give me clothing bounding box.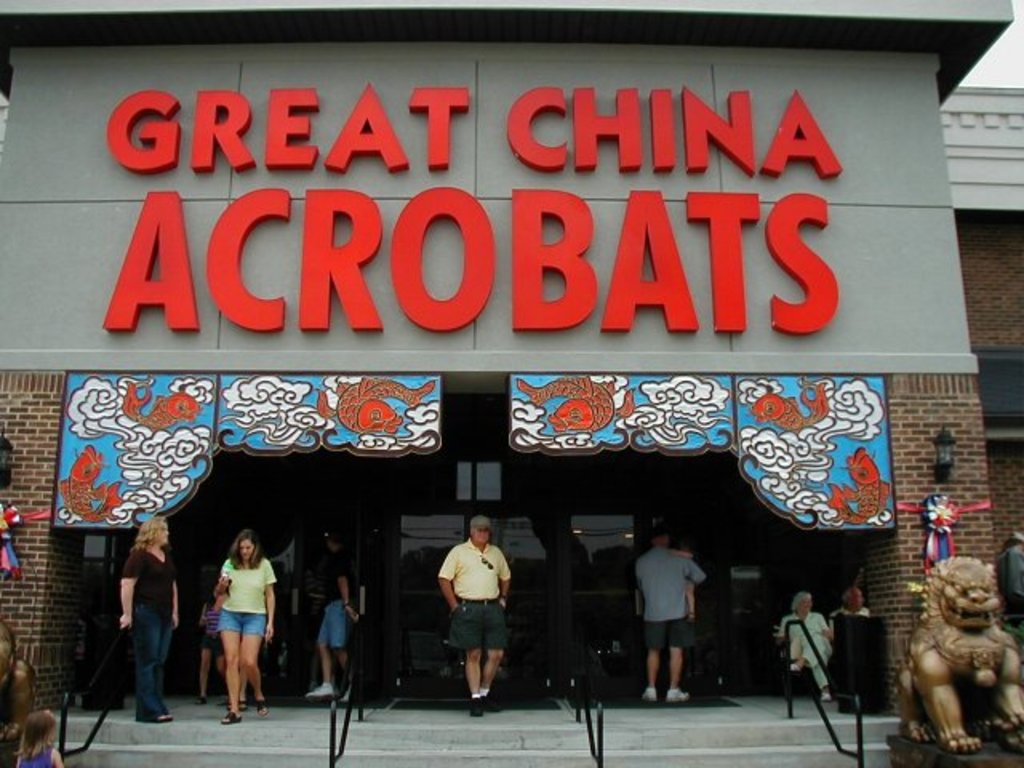
x1=222, y1=555, x2=275, y2=632.
